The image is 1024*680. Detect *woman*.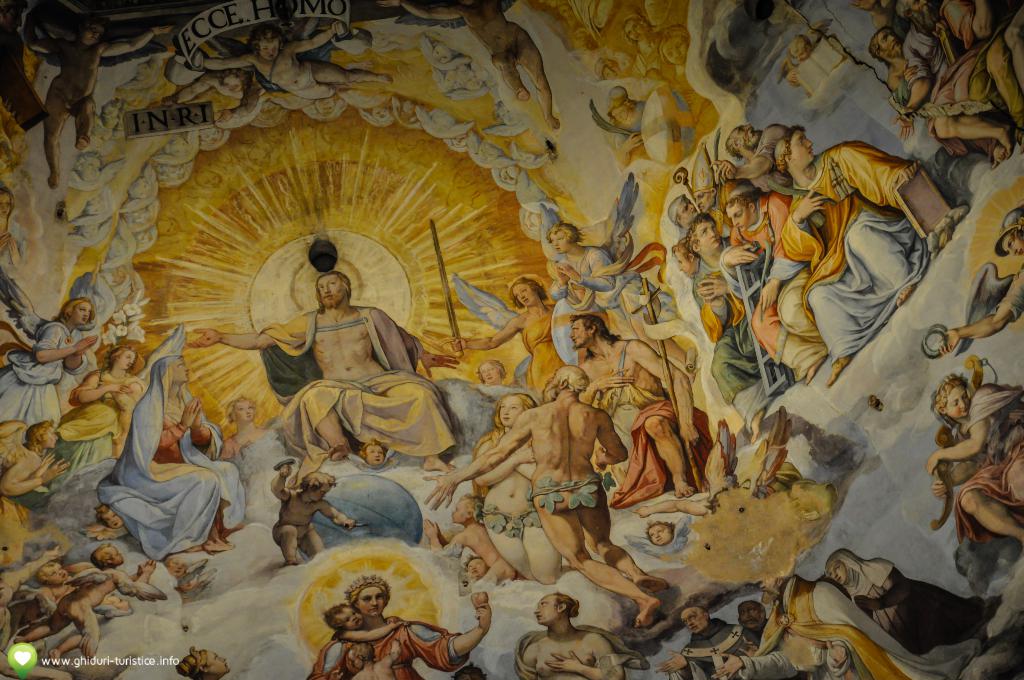
Detection: region(452, 268, 561, 396).
